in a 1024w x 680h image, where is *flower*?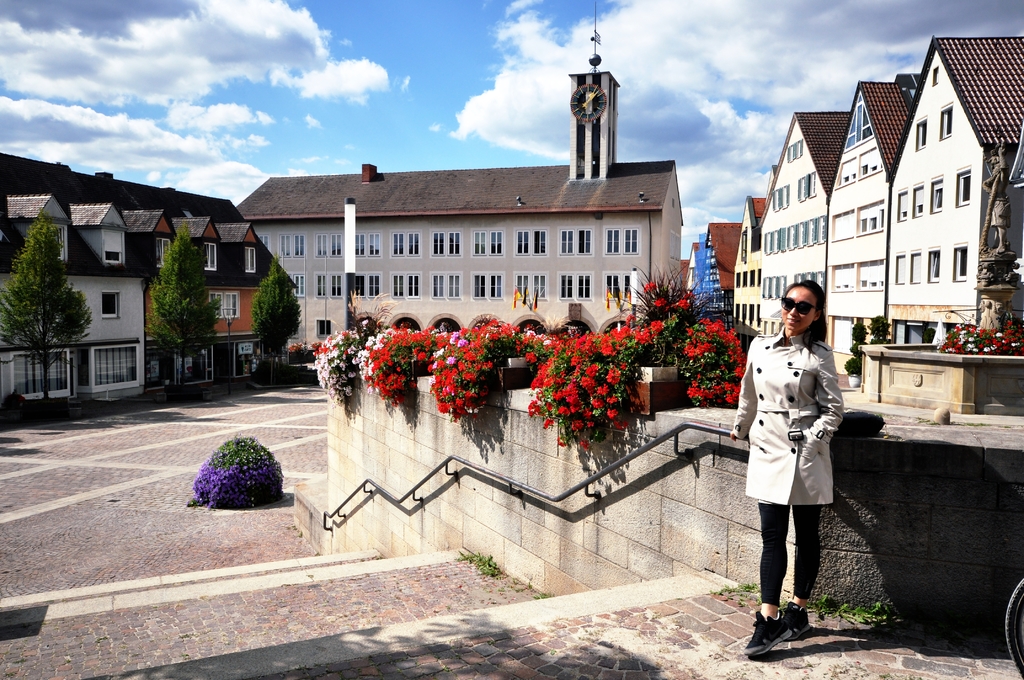
(685,291,697,302).
